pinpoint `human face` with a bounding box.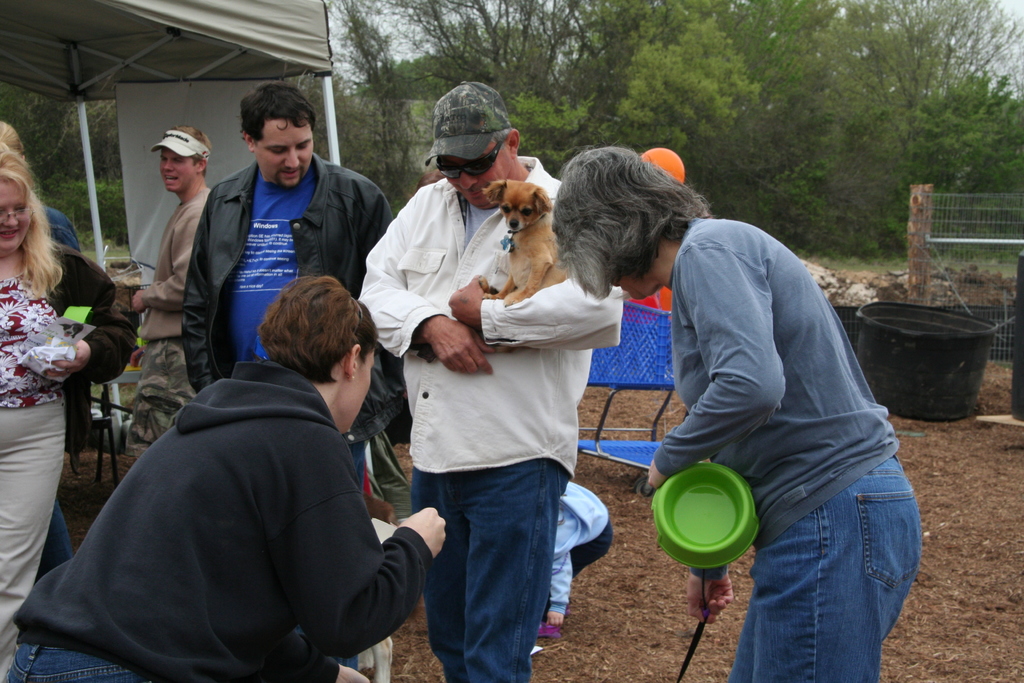
bbox(253, 120, 315, 187).
